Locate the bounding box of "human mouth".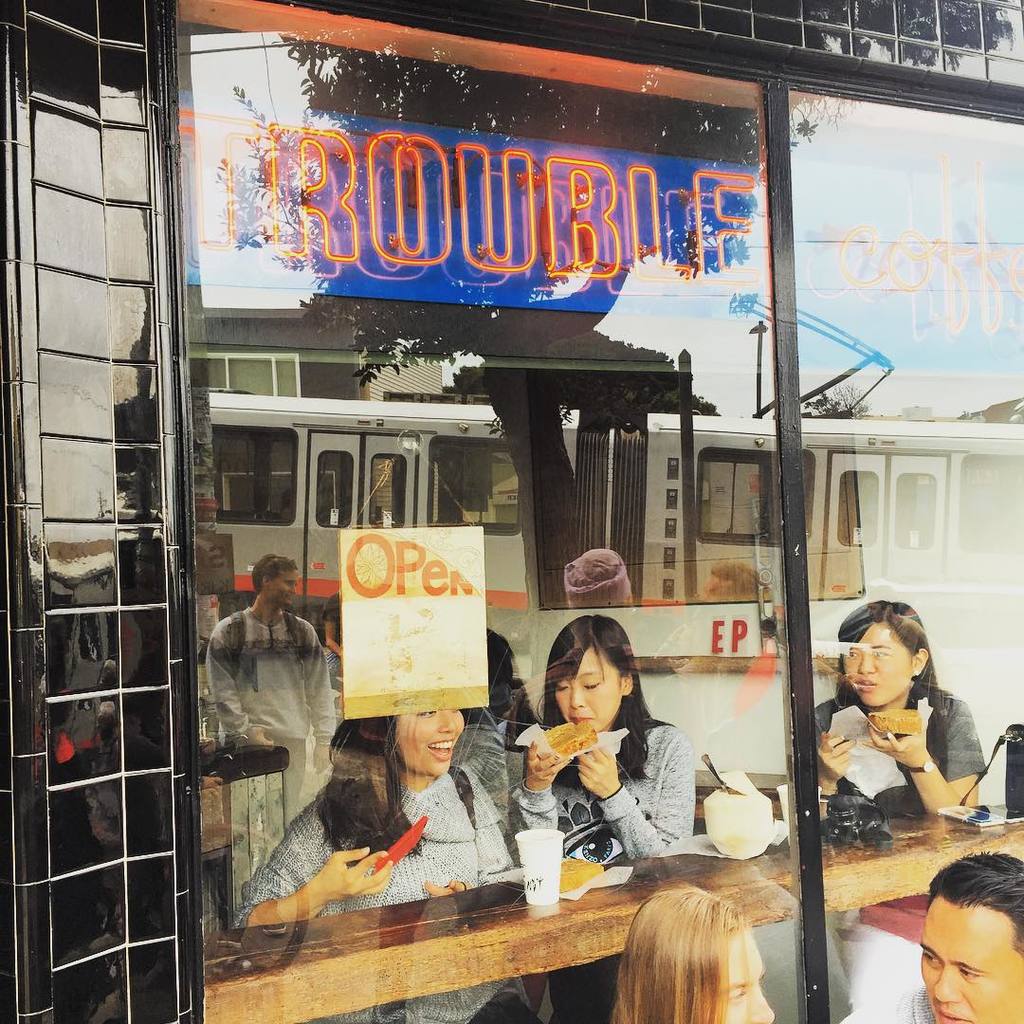
Bounding box: [427, 740, 453, 764].
